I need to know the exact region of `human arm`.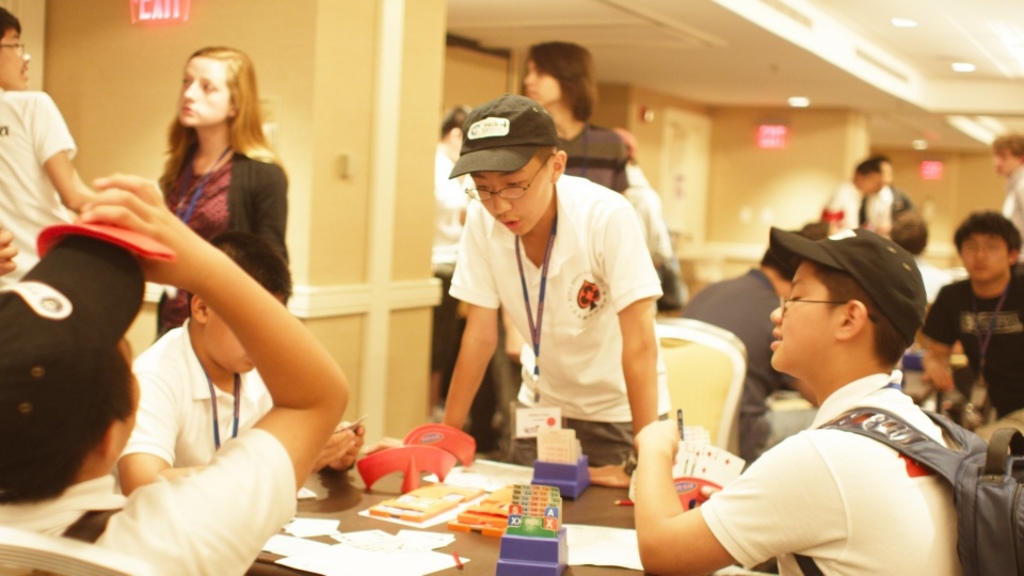
Region: [left=0, top=218, right=19, bottom=284].
